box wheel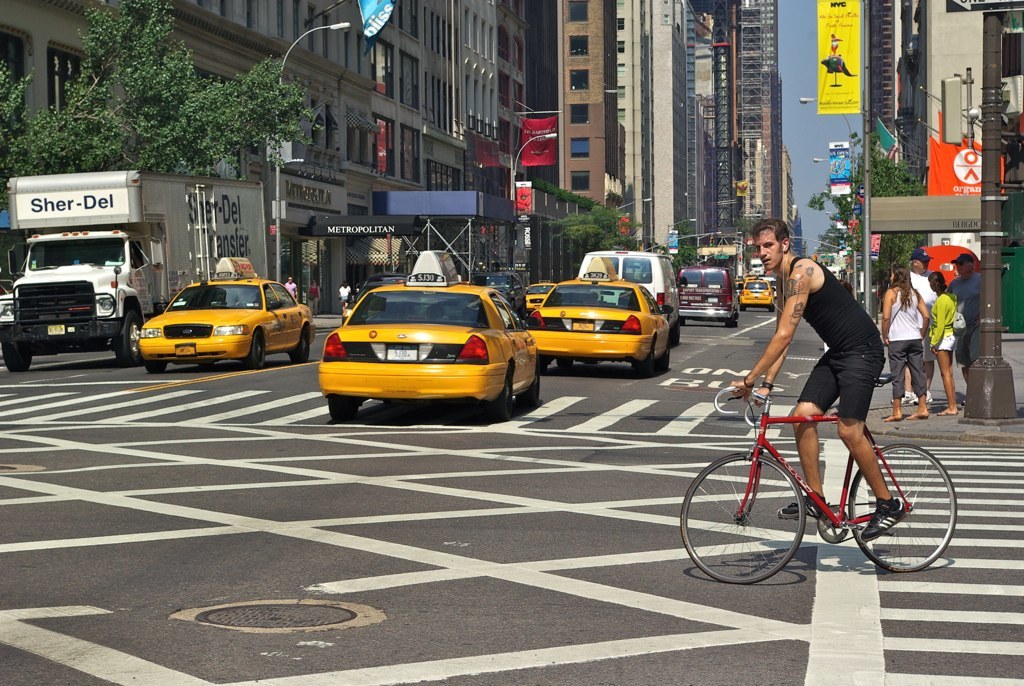
l=2, t=341, r=33, b=370
